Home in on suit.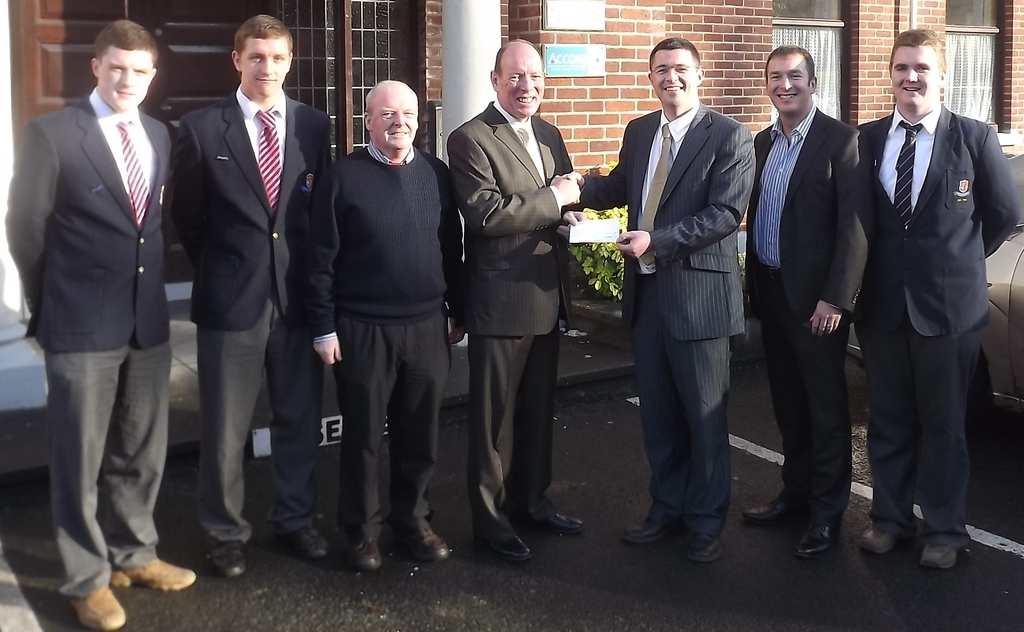
Homed in at box(444, 52, 579, 558).
